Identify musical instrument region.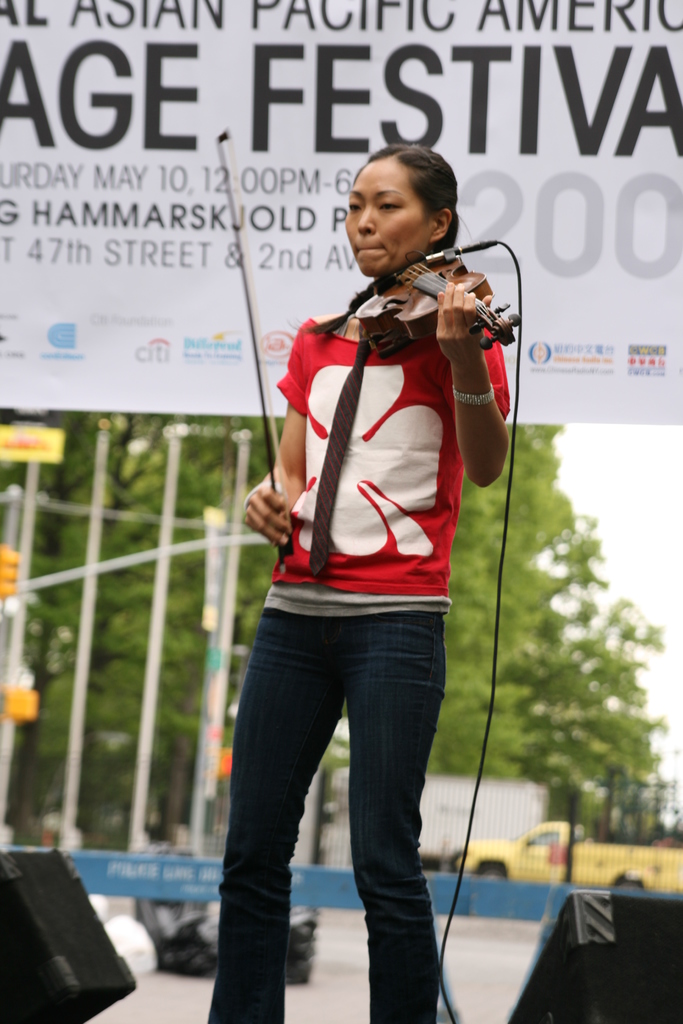
Region: (306, 184, 534, 351).
